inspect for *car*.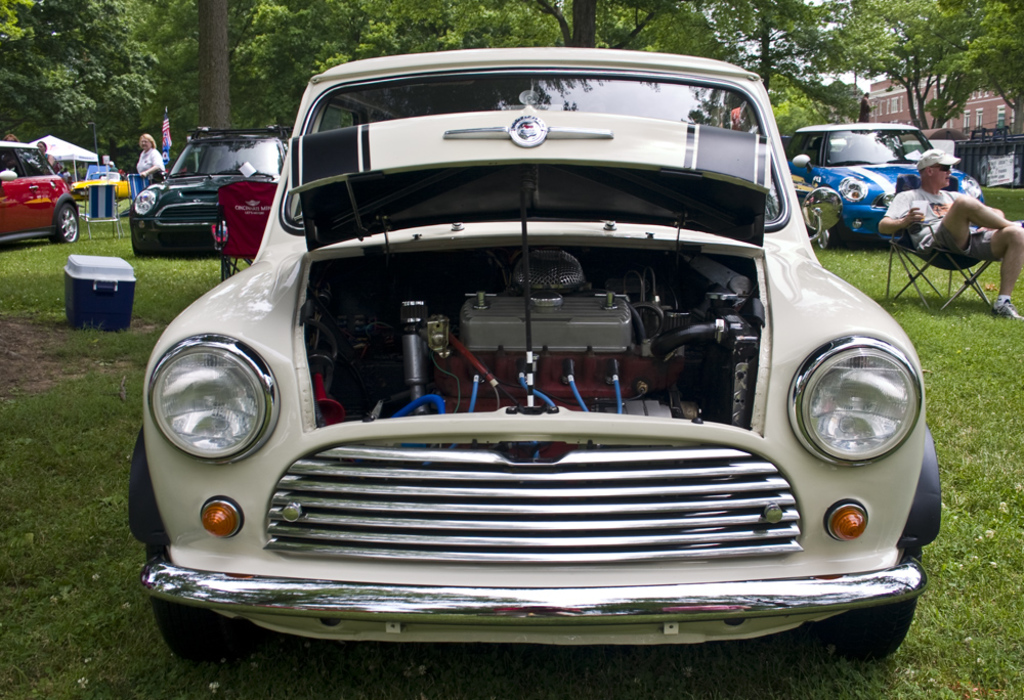
Inspection: left=132, top=127, right=290, bottom=249.
